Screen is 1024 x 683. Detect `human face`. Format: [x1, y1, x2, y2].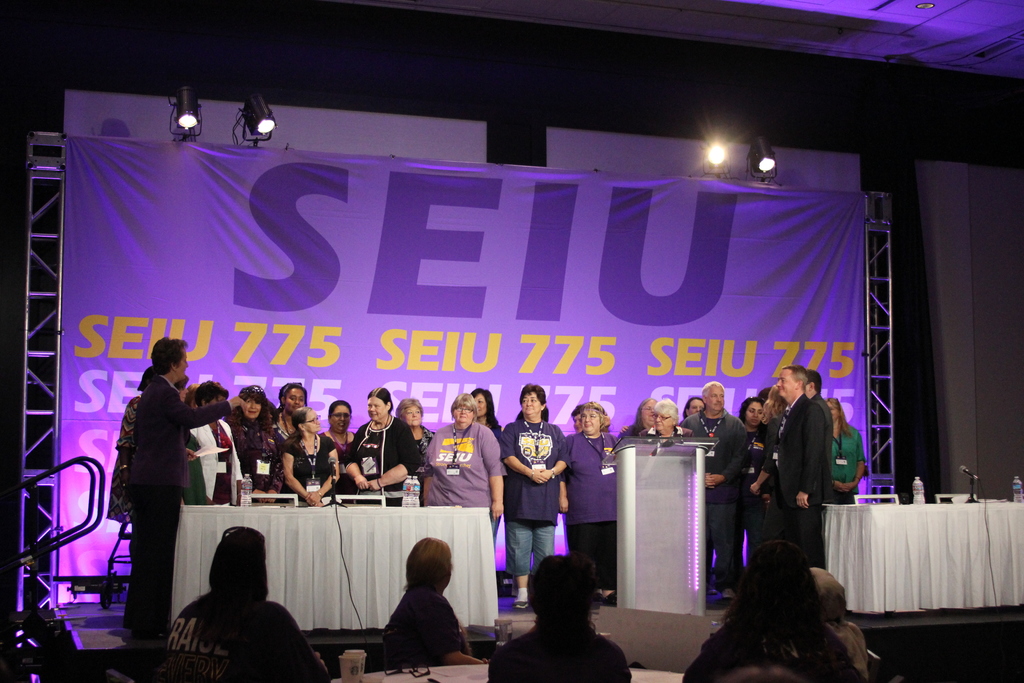
[305, 410, 323, 432].
